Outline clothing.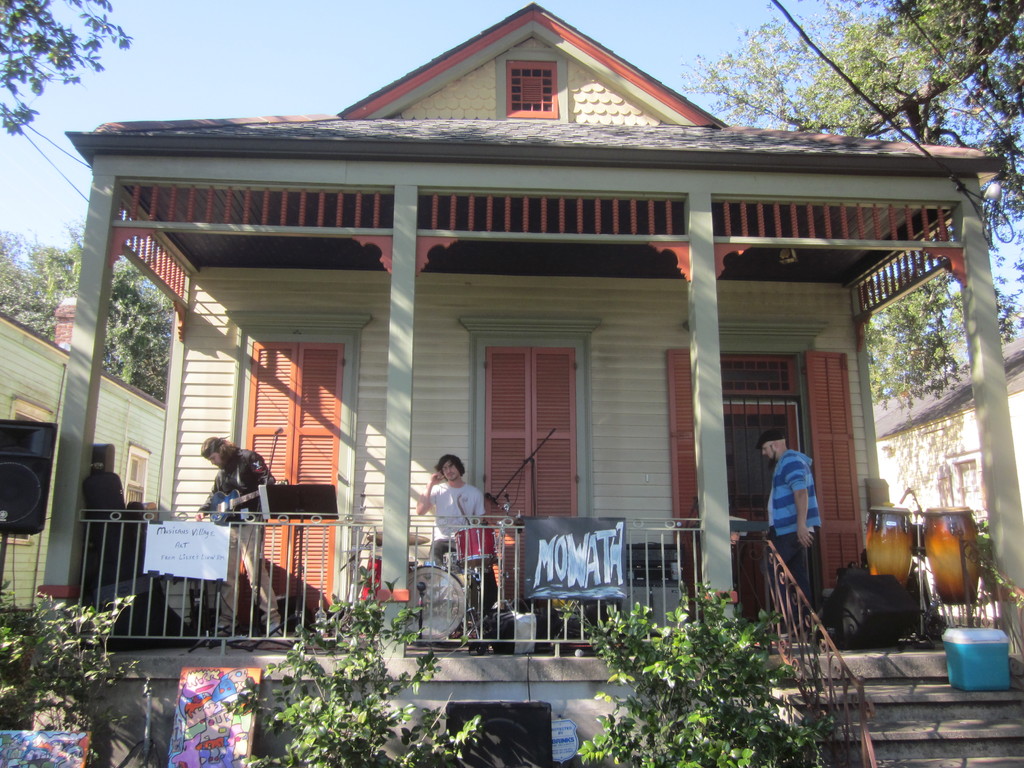
Outline: region(424, 477, 488, 535).
